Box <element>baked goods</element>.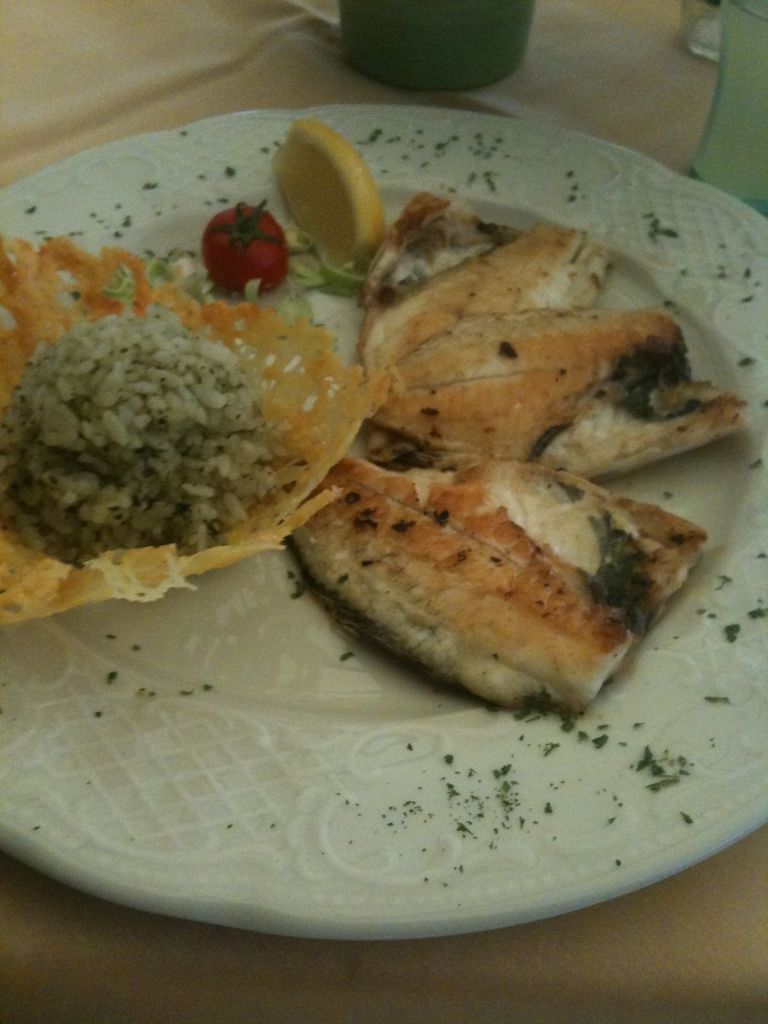
BBox(262, 451, 727, 717).
